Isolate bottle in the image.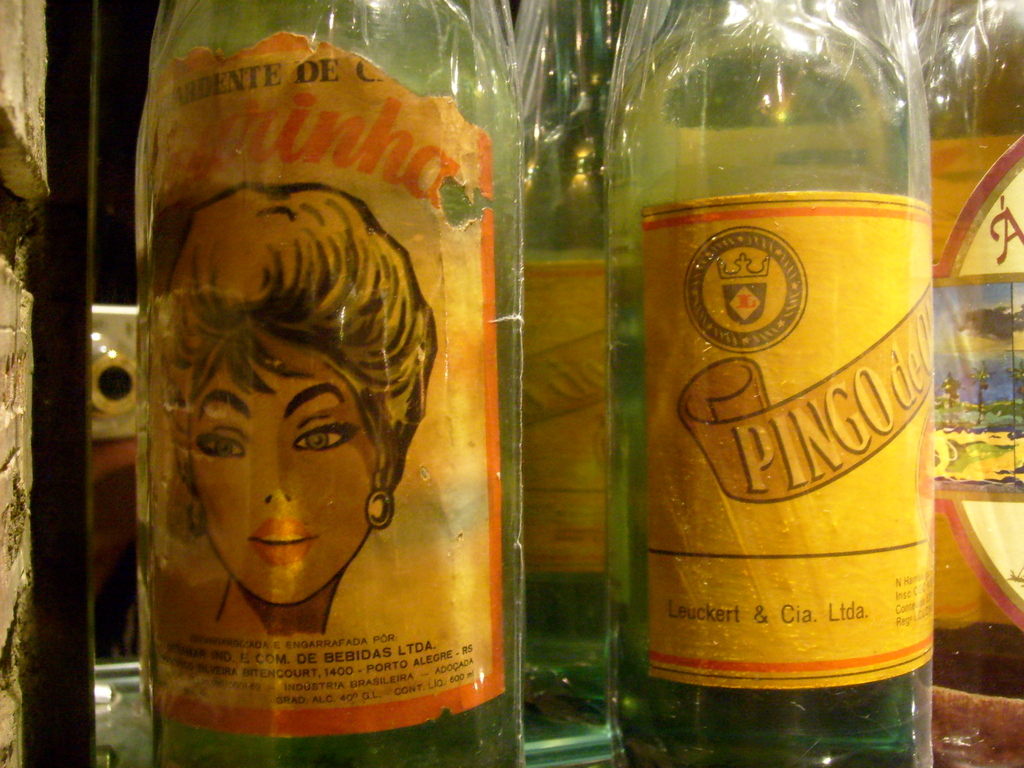
Isolated region: pyautogui.locateOnScreen(917, 0, 1023, 700).
